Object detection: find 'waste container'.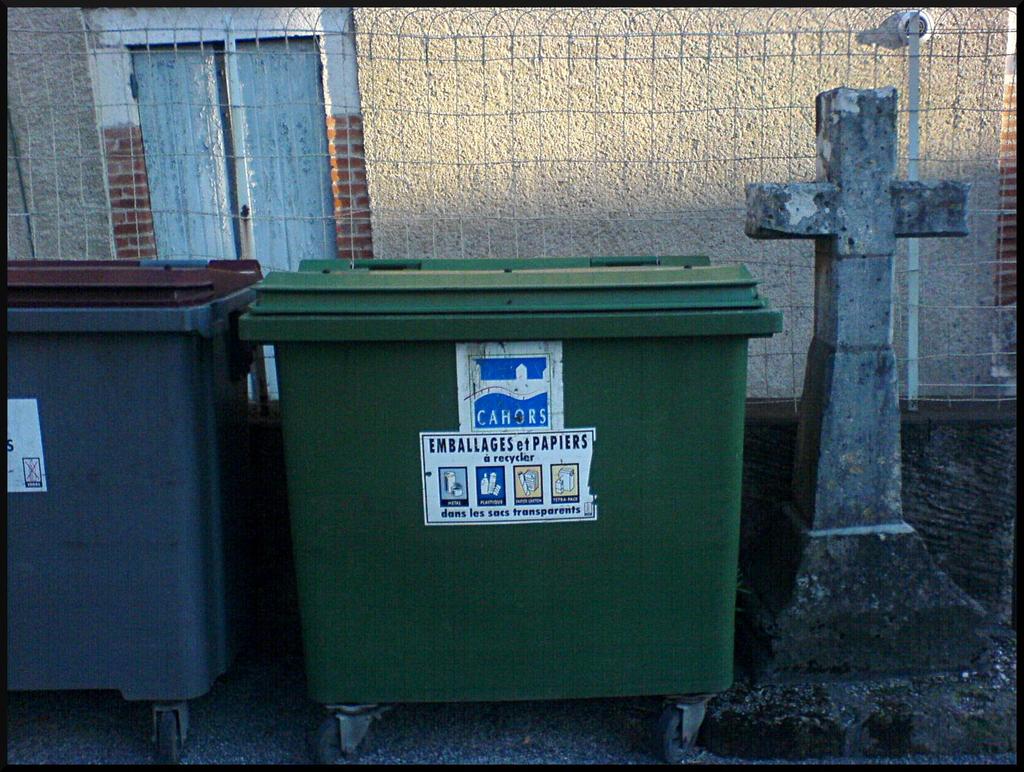
bbox=[0, 250, 268, 769].
